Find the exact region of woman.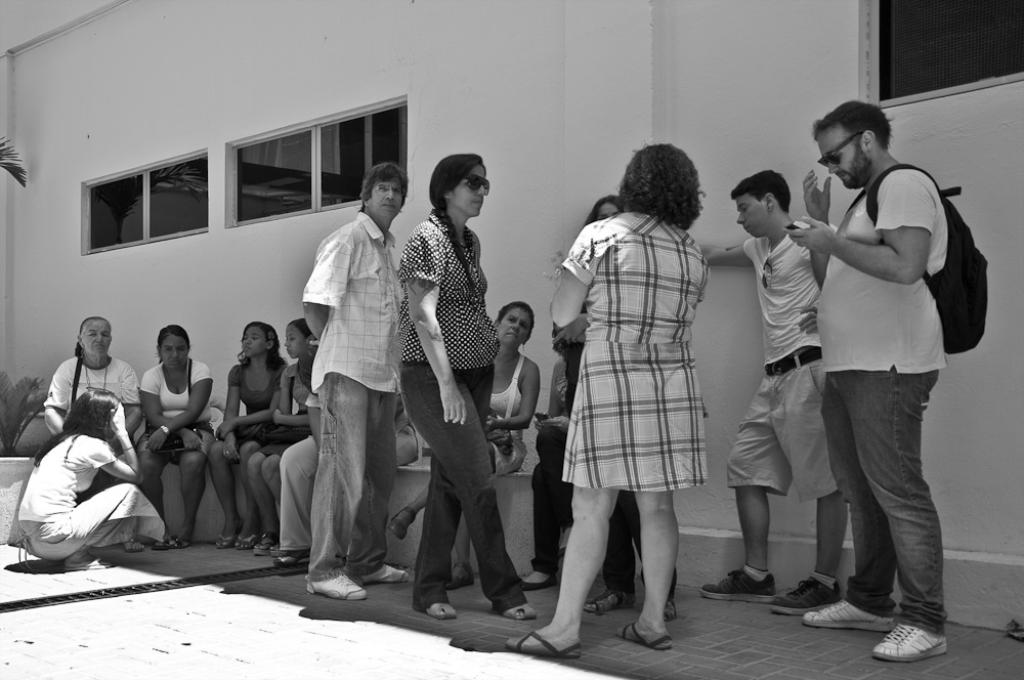
Exact region: 38:318:146:485.
